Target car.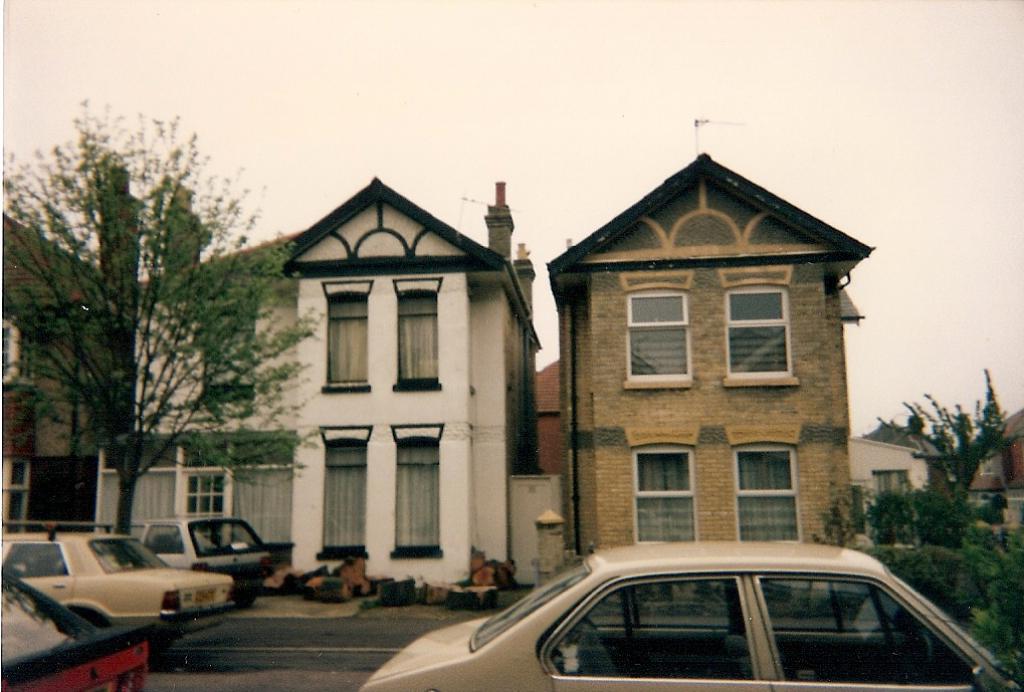
Target region: box(54, 513, 278, 608).
